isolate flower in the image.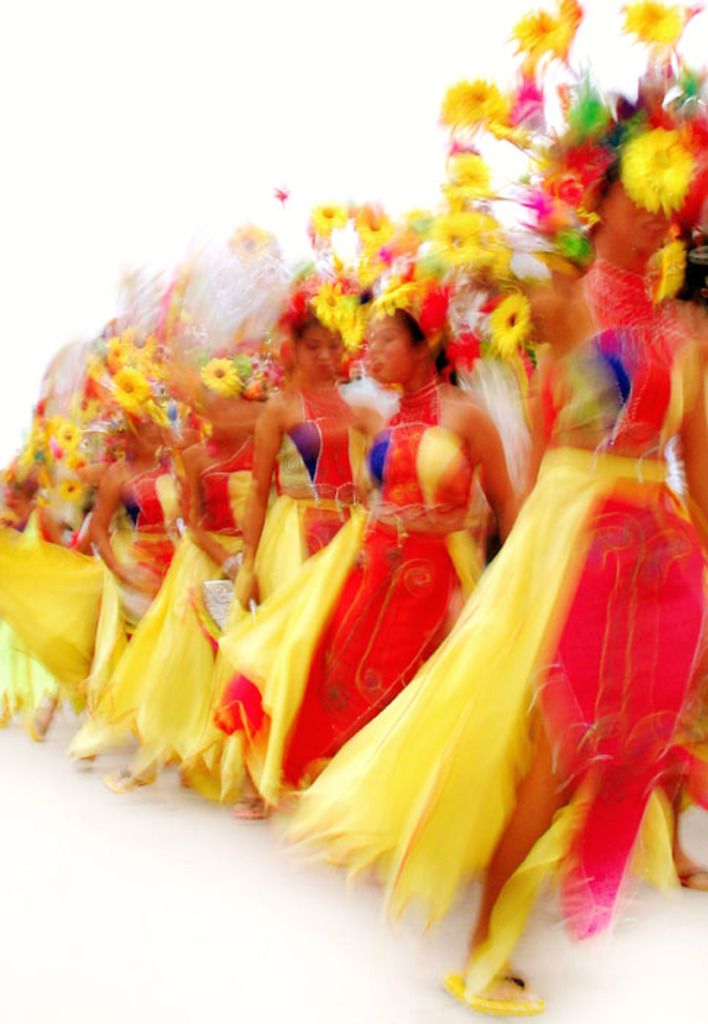
Isolated region: [x1=683, y1=113, x2=707, y2=157].
